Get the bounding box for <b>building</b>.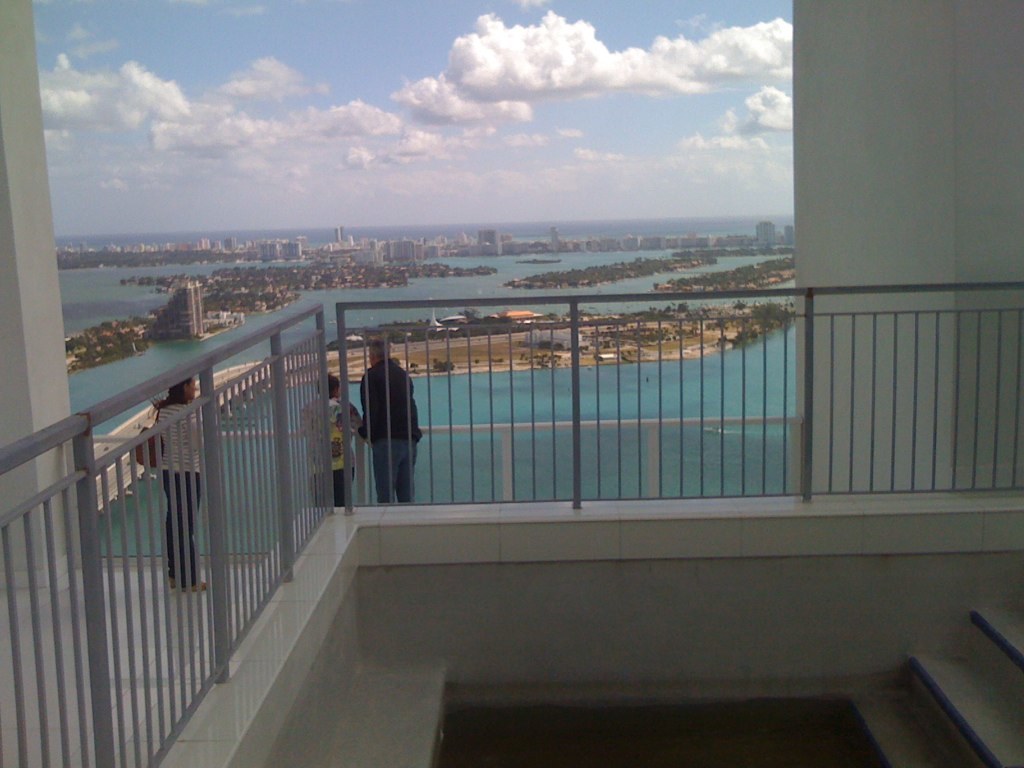
crop(0, 0, 1023, 767).
